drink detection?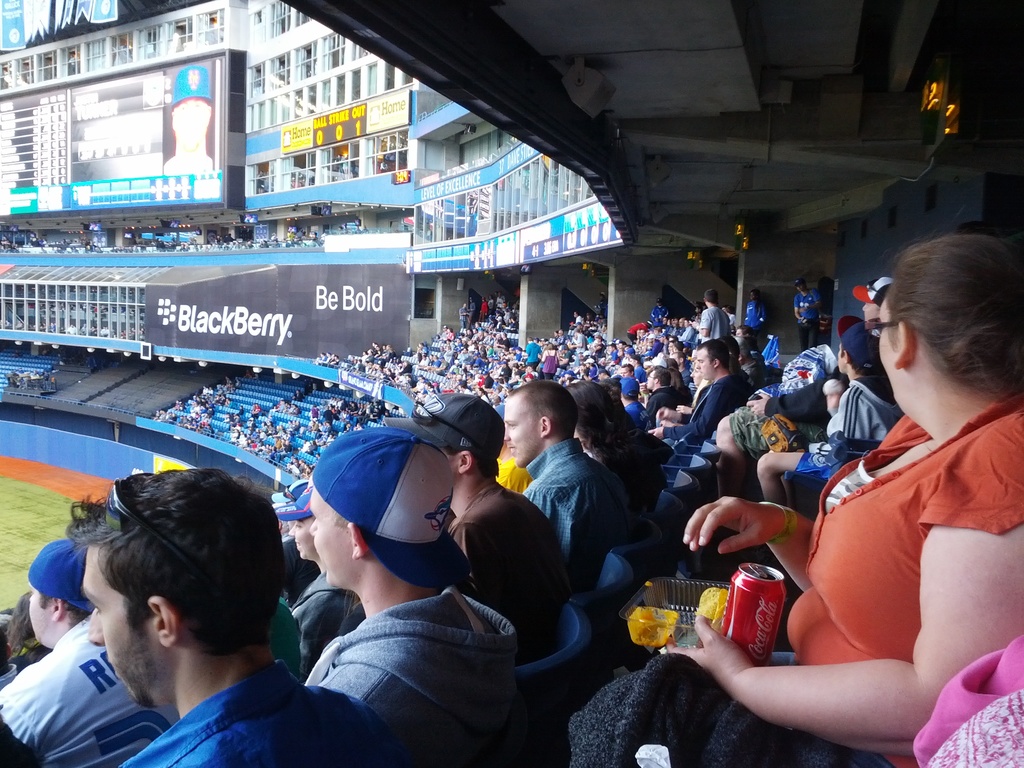
region(726, 565, 800, 678)
